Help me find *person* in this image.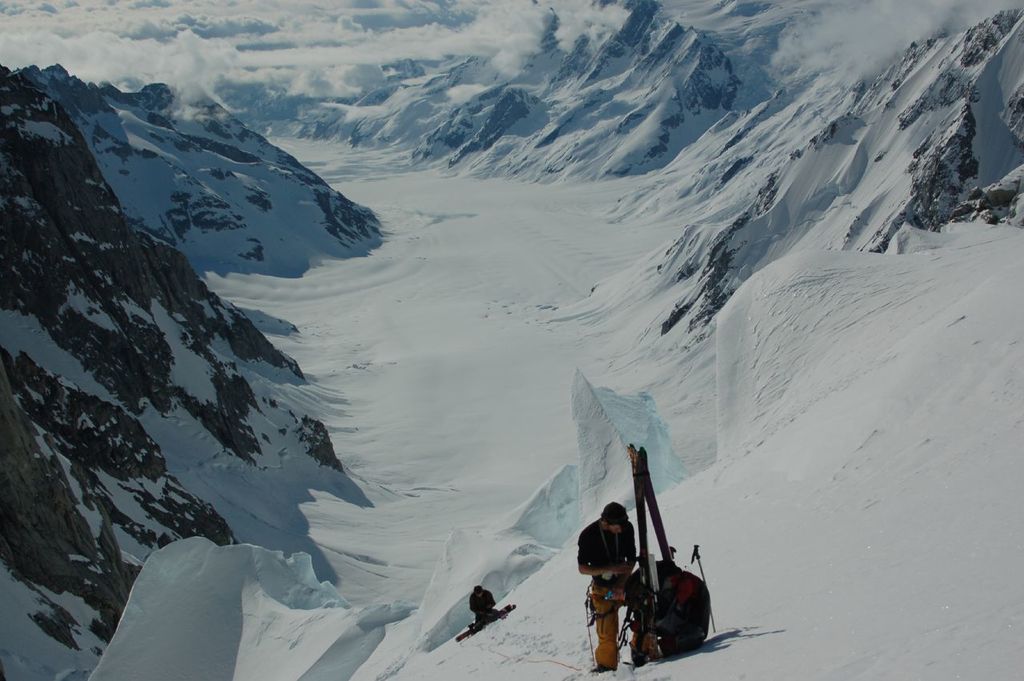
Found it: <region>470, 583, 494, 623</region>.
